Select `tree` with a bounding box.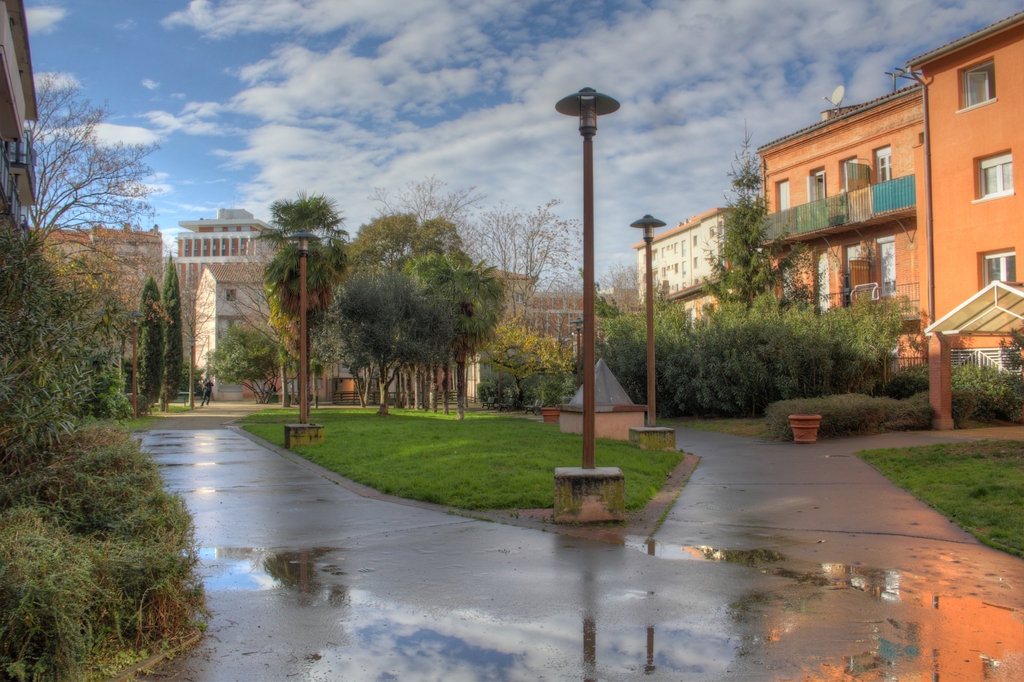
left=19, top=68, right=168, bottom=302.
